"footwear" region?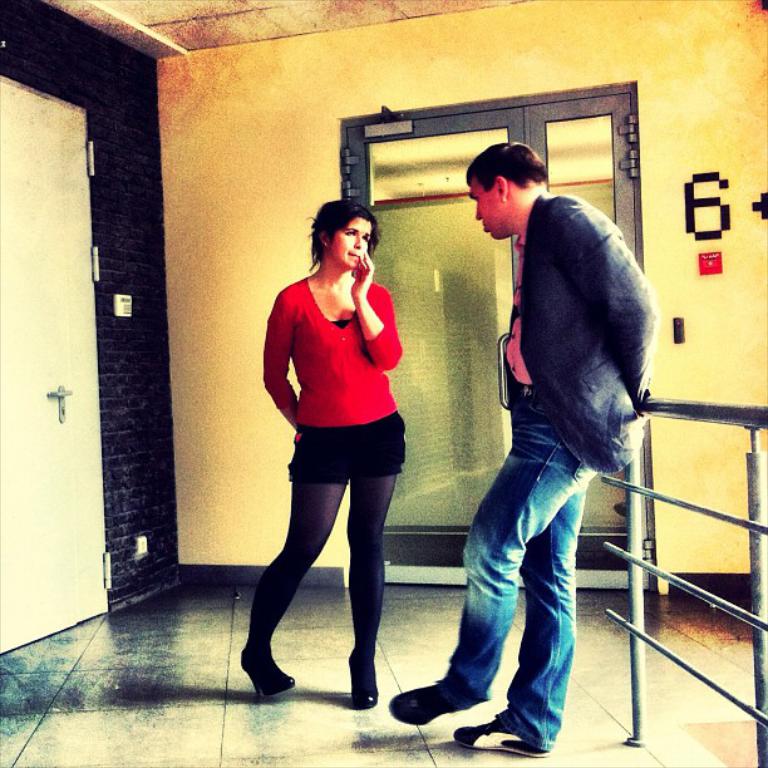
389/671/489/728
